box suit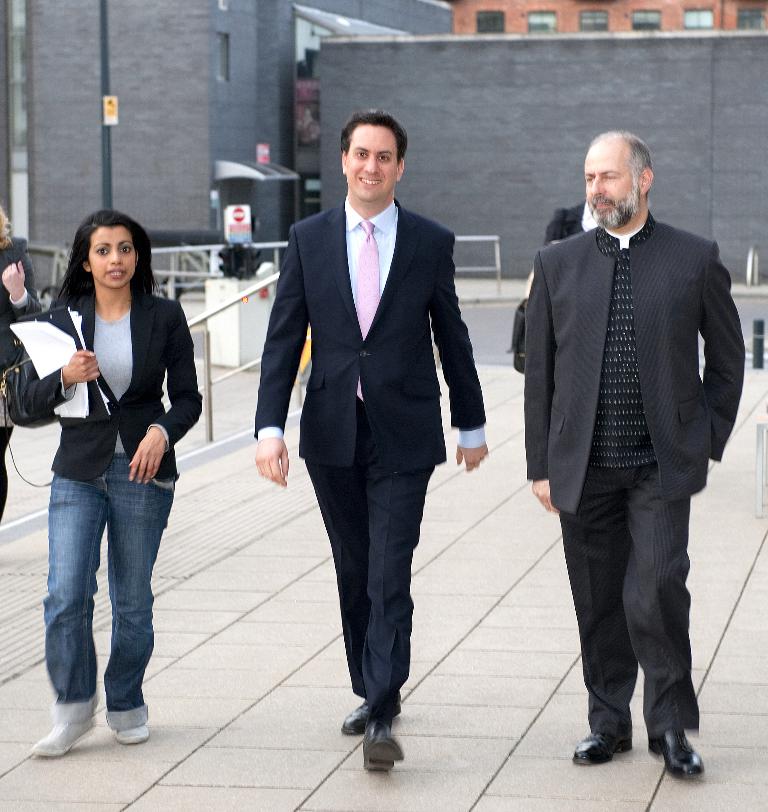
[x1=8, y1=293, x2=206, y2=489]
